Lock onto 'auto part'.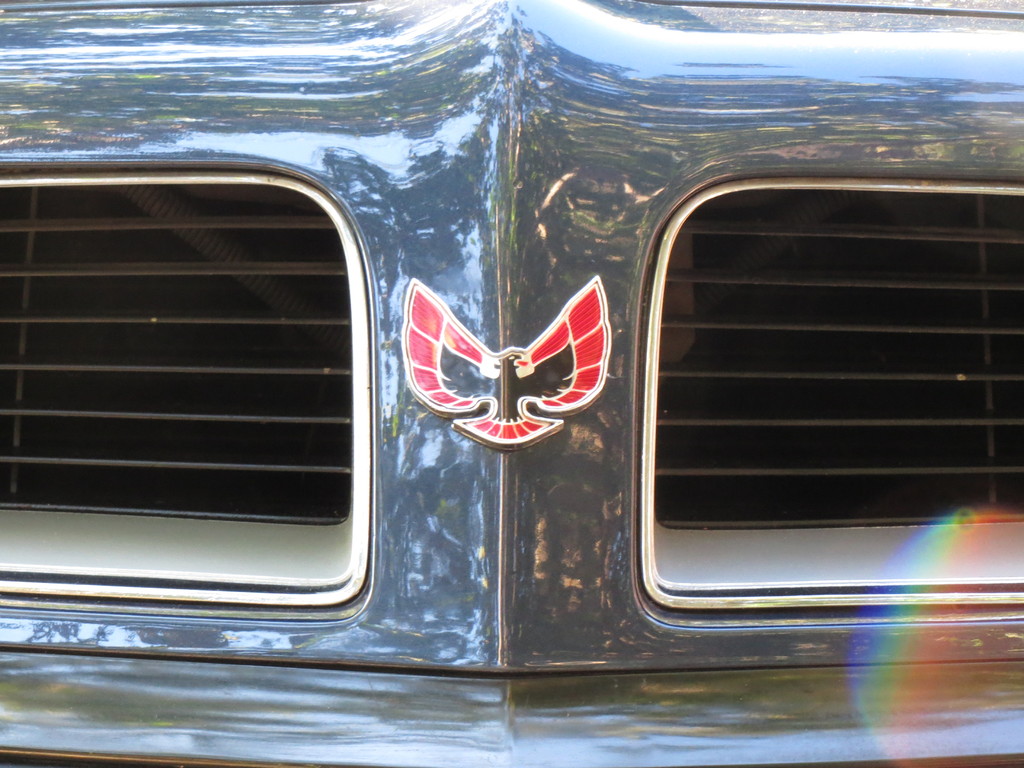
Locked: box=[630, 171, 1023, 609].
